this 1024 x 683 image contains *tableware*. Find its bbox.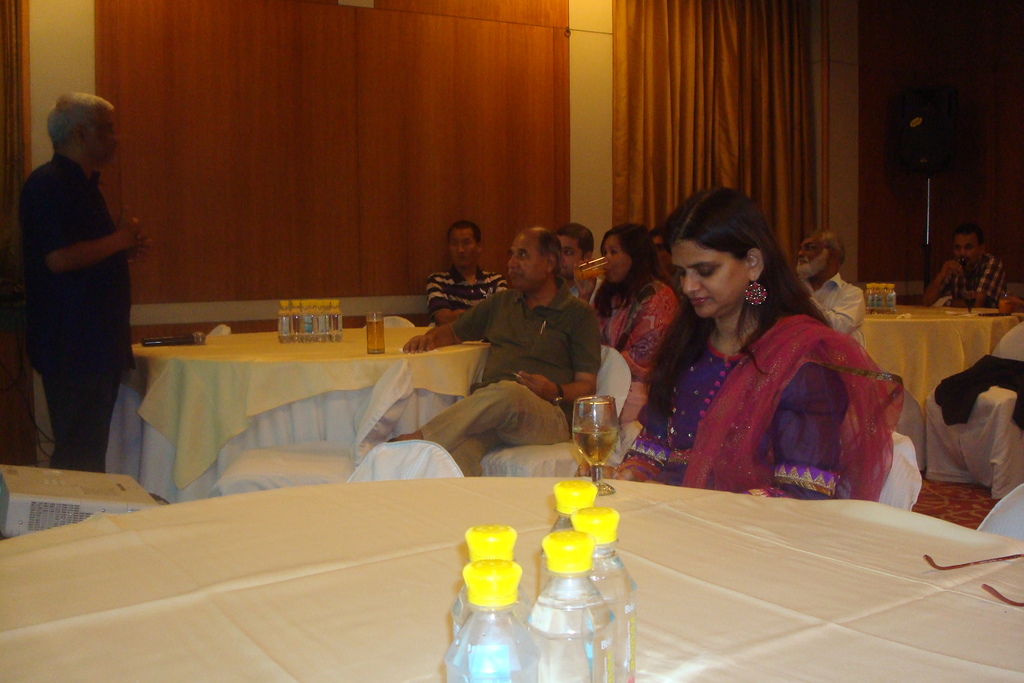
[998,295,1009,313].
